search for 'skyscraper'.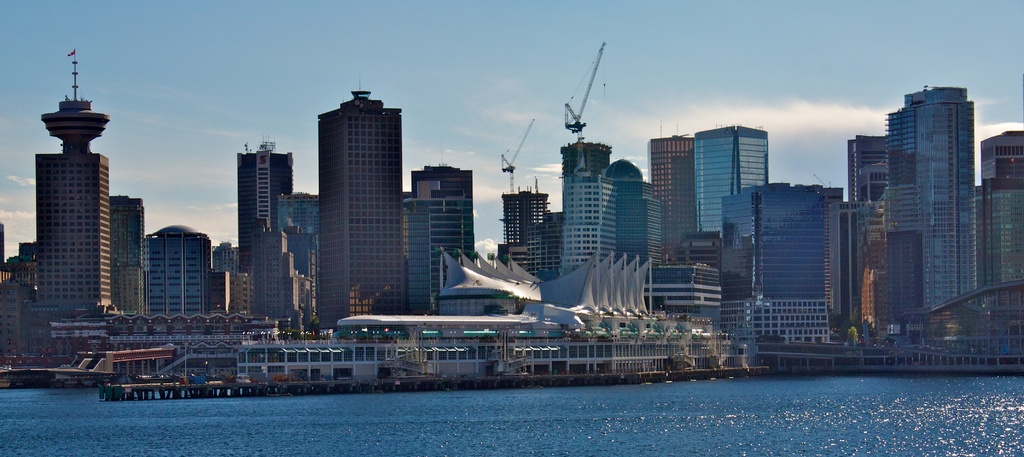
Found at bbox=[404, 200, 469, 314].
